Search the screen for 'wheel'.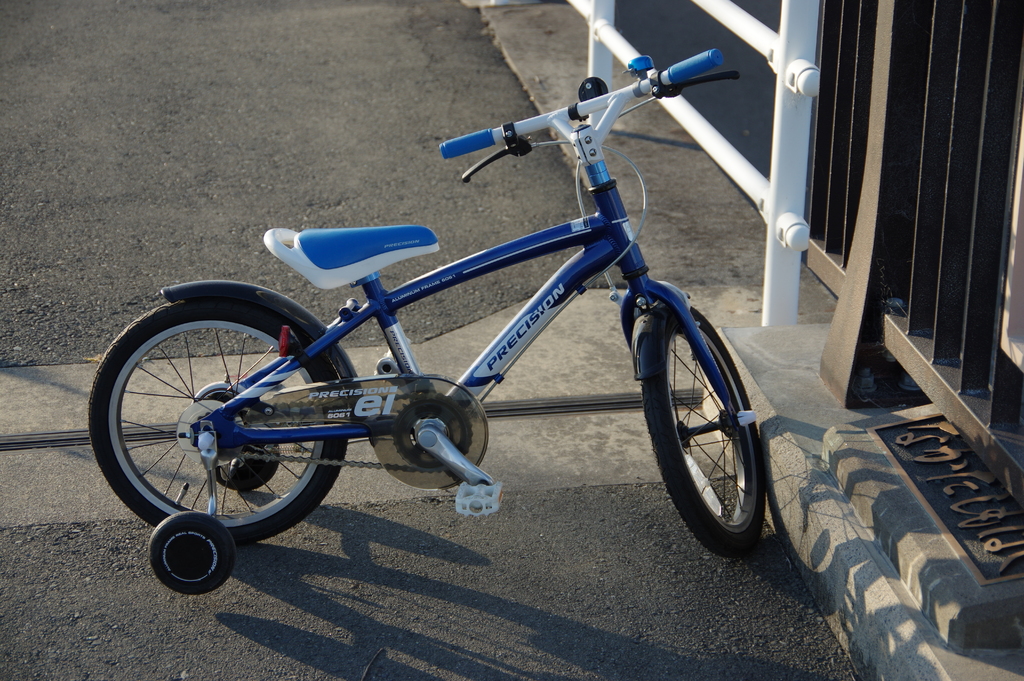
Found at 209,439,289,494.
